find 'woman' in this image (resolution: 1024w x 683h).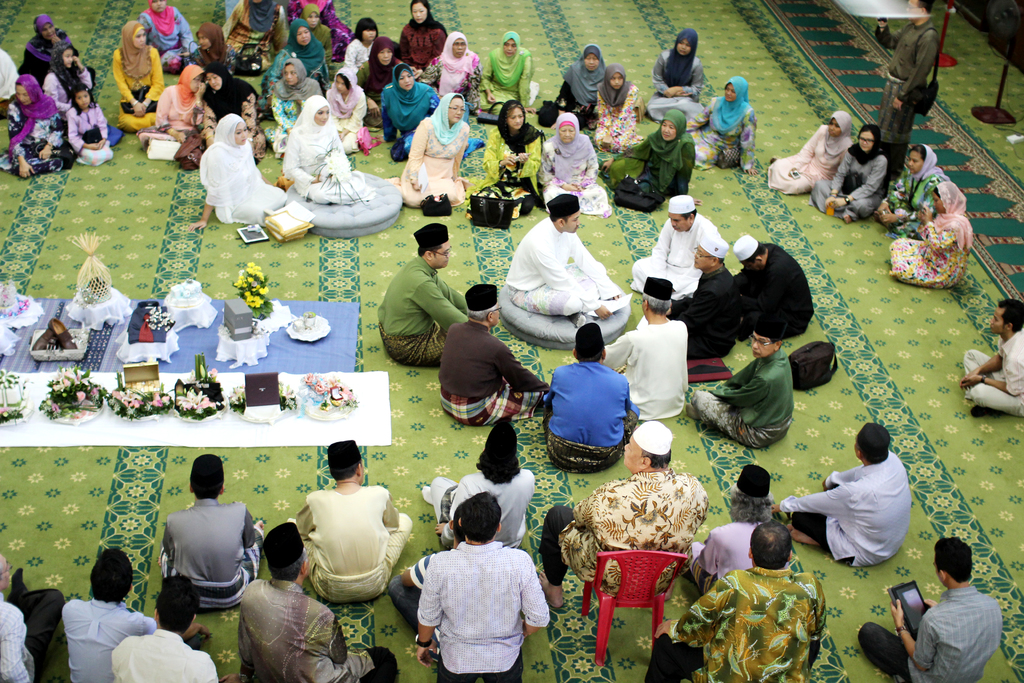
(left=111, top=18, right=173, bottom=136).
